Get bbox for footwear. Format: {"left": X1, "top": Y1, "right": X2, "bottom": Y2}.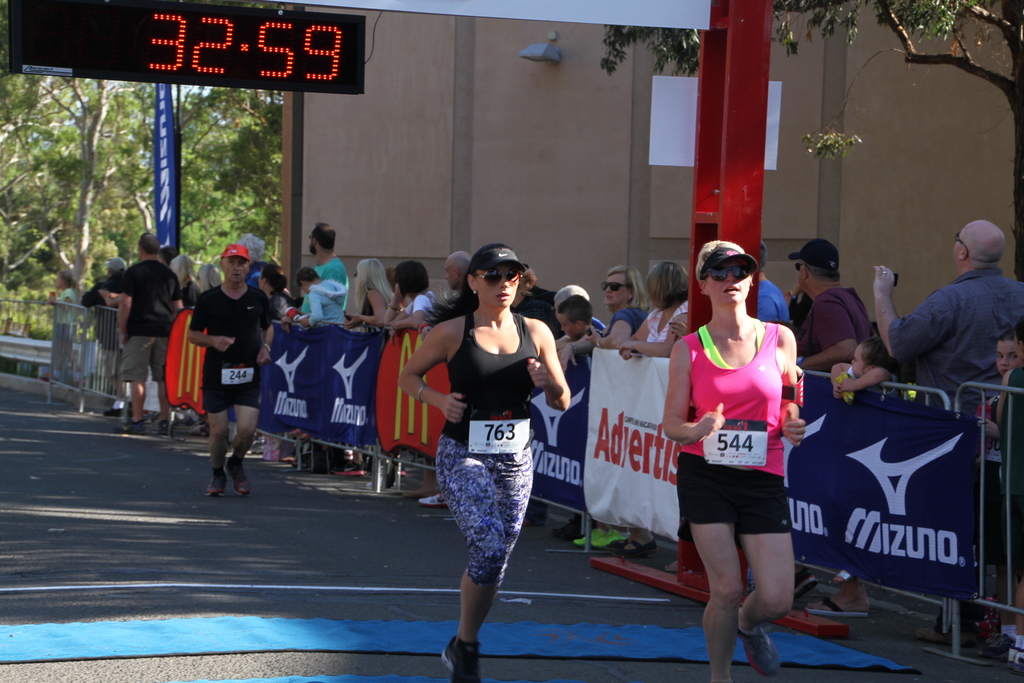
{"left": 118, "top": 419, "right": 143, "bottom": 434}.
